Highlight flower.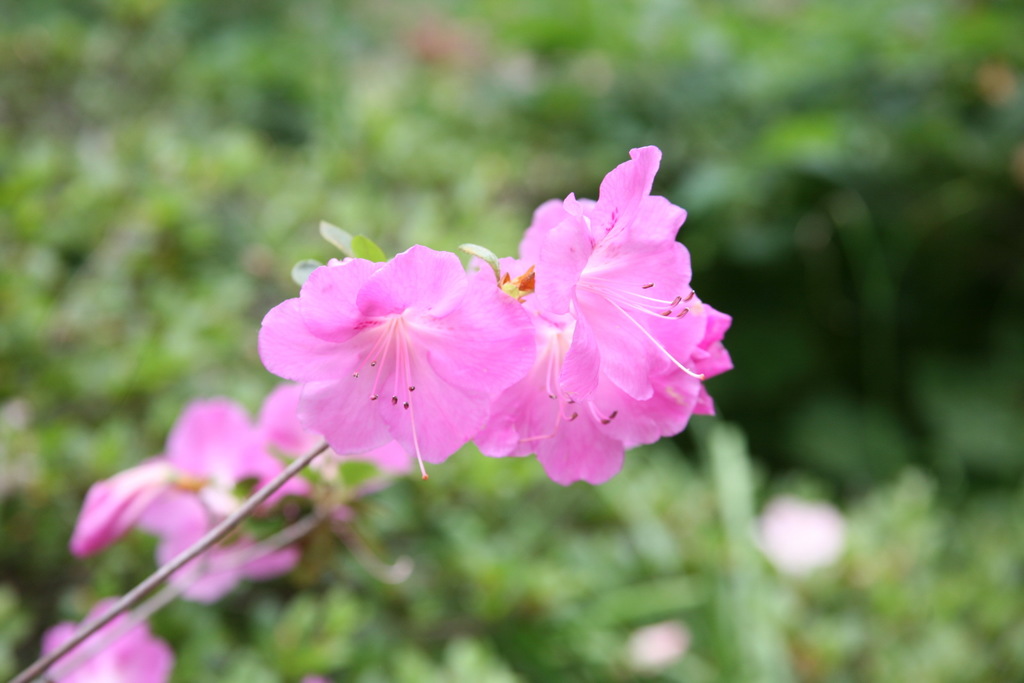
Highlighted region: locate(757, 492, 852, 579).
